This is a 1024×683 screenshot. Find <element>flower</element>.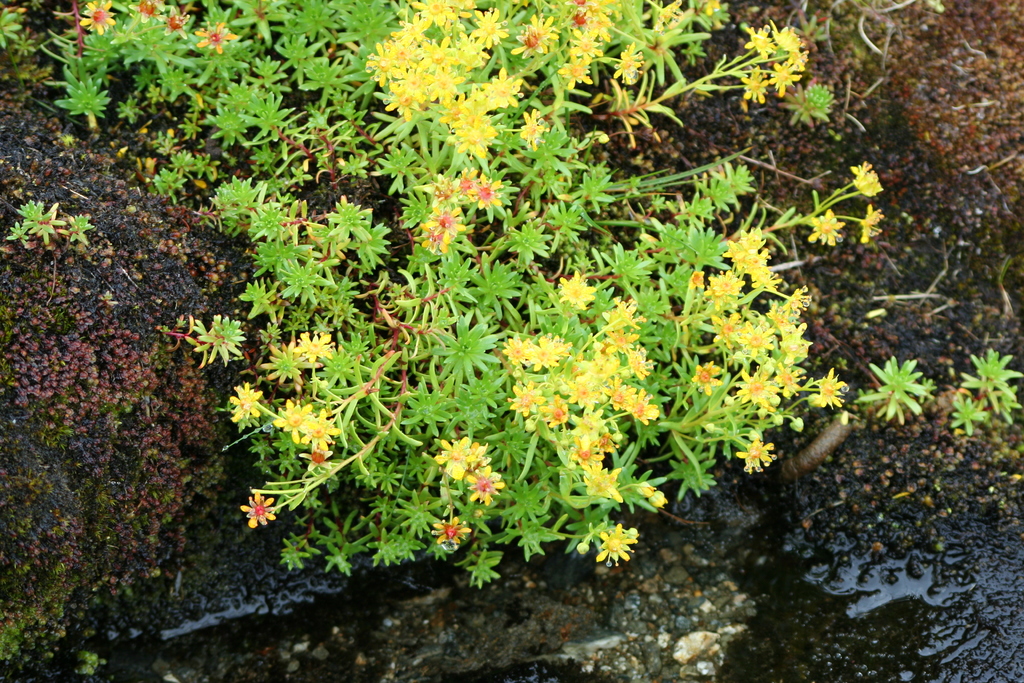
Bounding box: (164,2,193,38).
